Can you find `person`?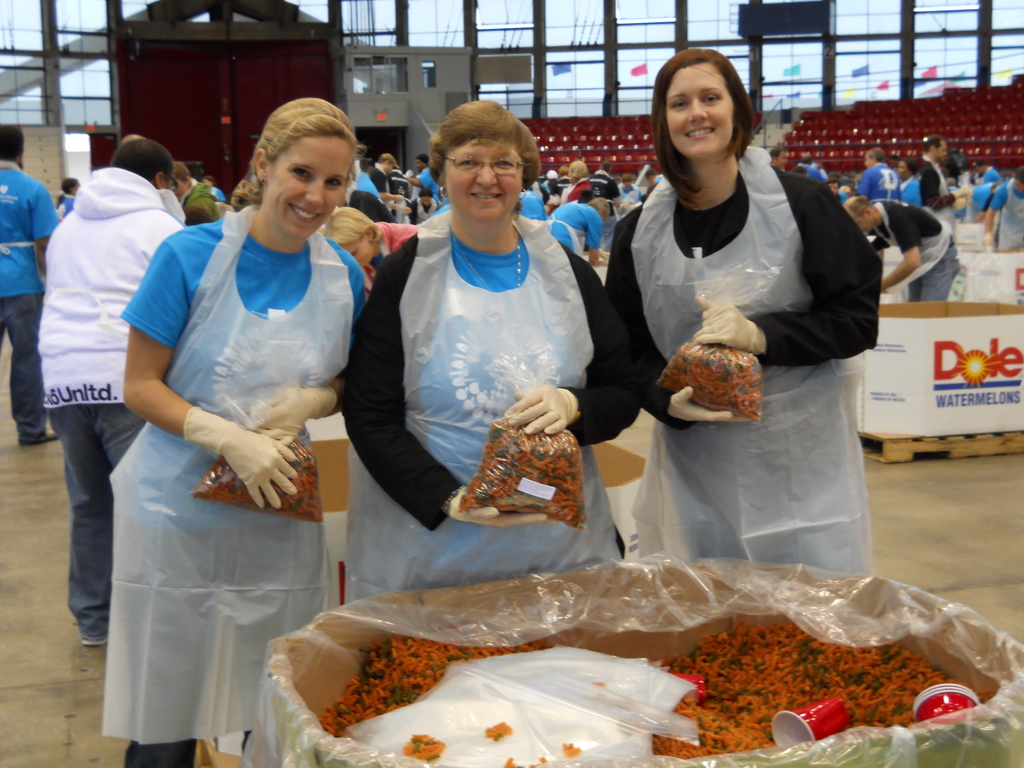
Yes, bounding box: BBox(403, 154, 440, 204).
